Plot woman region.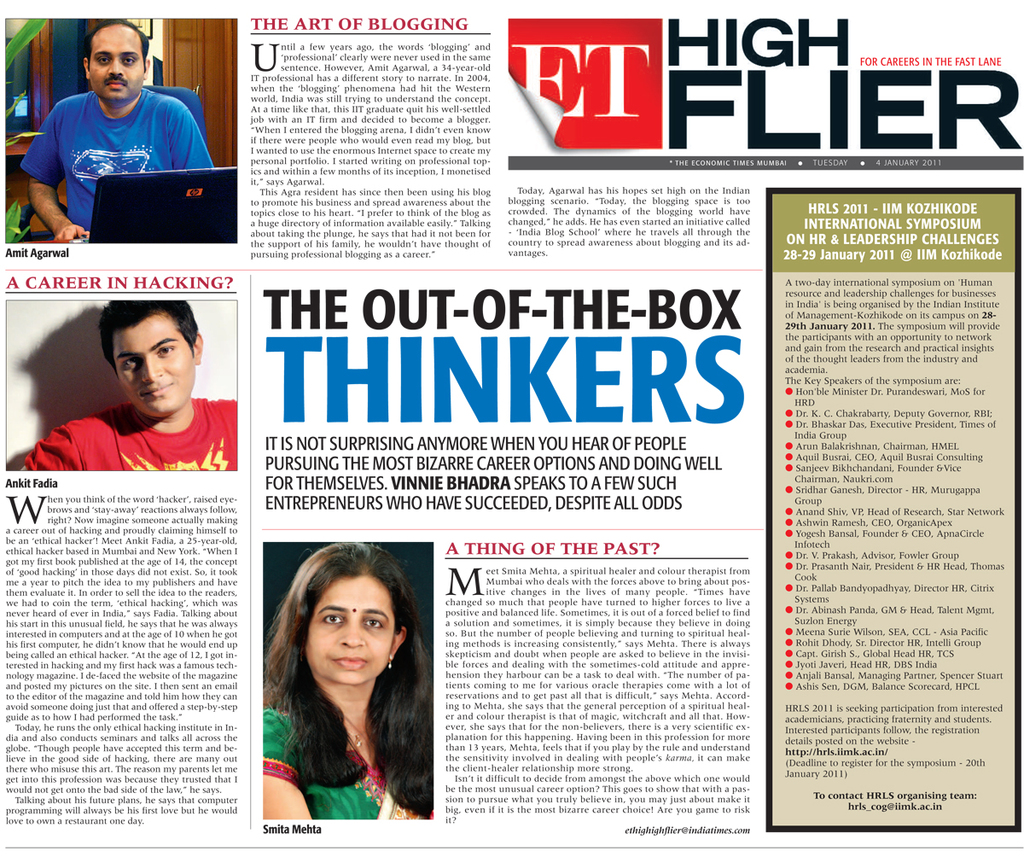
Plotted at 241 545 445 831.
